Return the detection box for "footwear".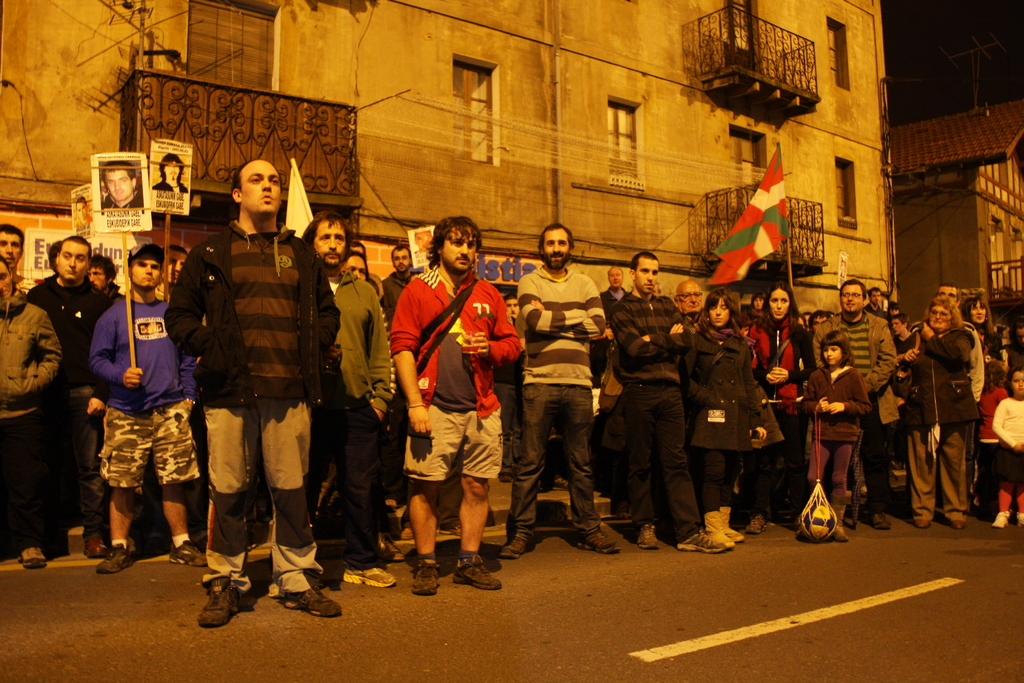
410 561 439 598.
